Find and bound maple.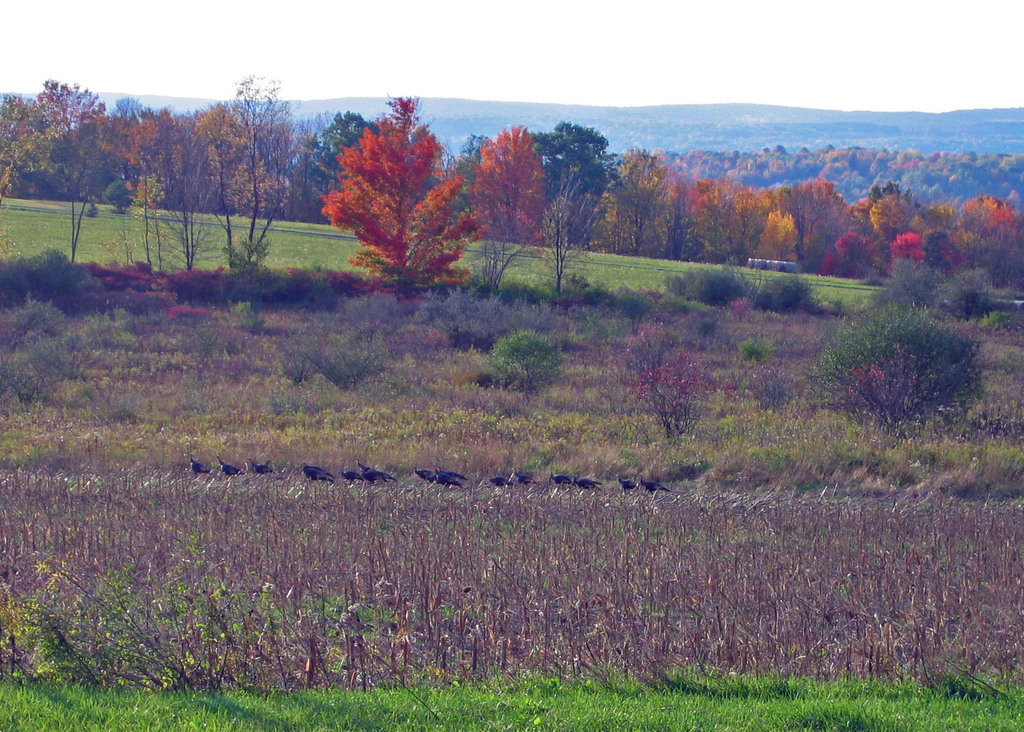
Bound: x1=909 y1=192 x2=952 y2=236.
